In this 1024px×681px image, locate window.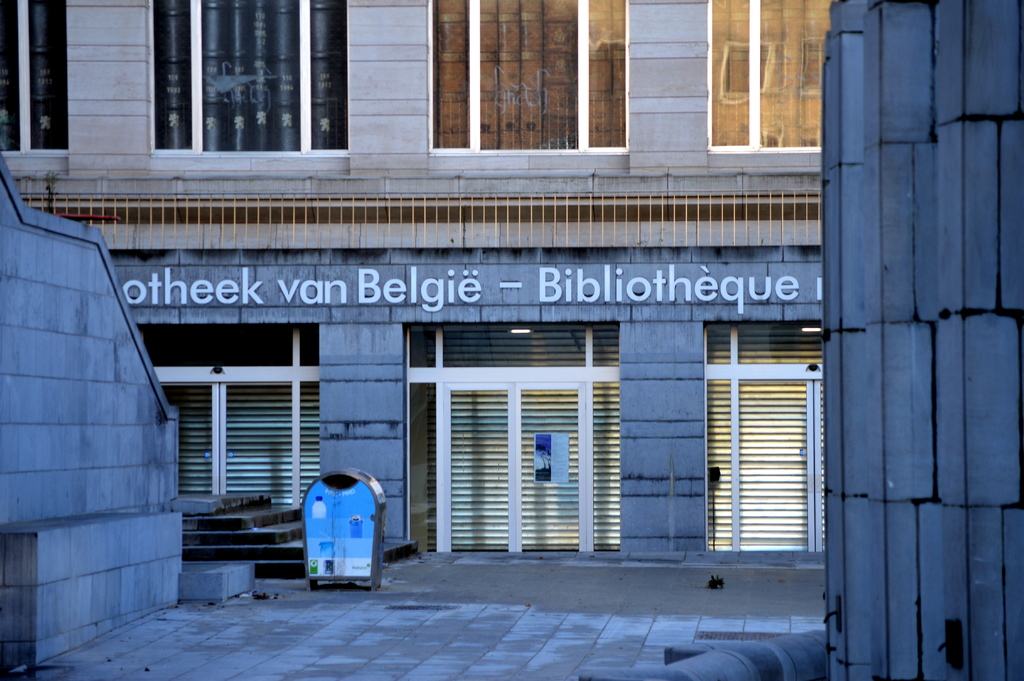
Bounding box: box(404, 324, 622, 364).
